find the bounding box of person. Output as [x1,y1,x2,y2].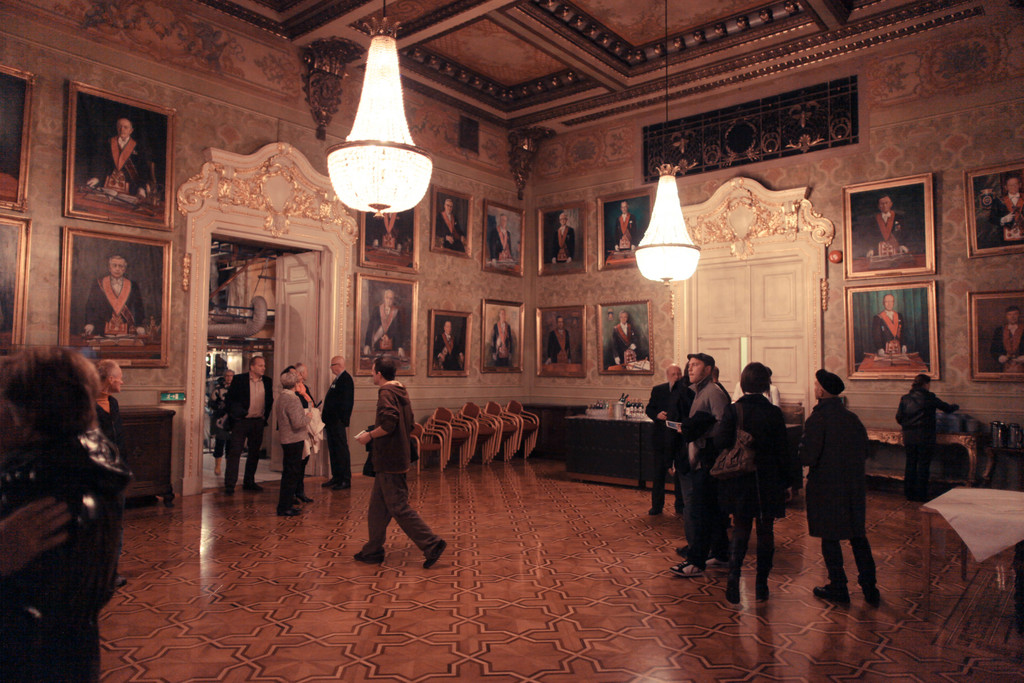
[493,220,511,264].
